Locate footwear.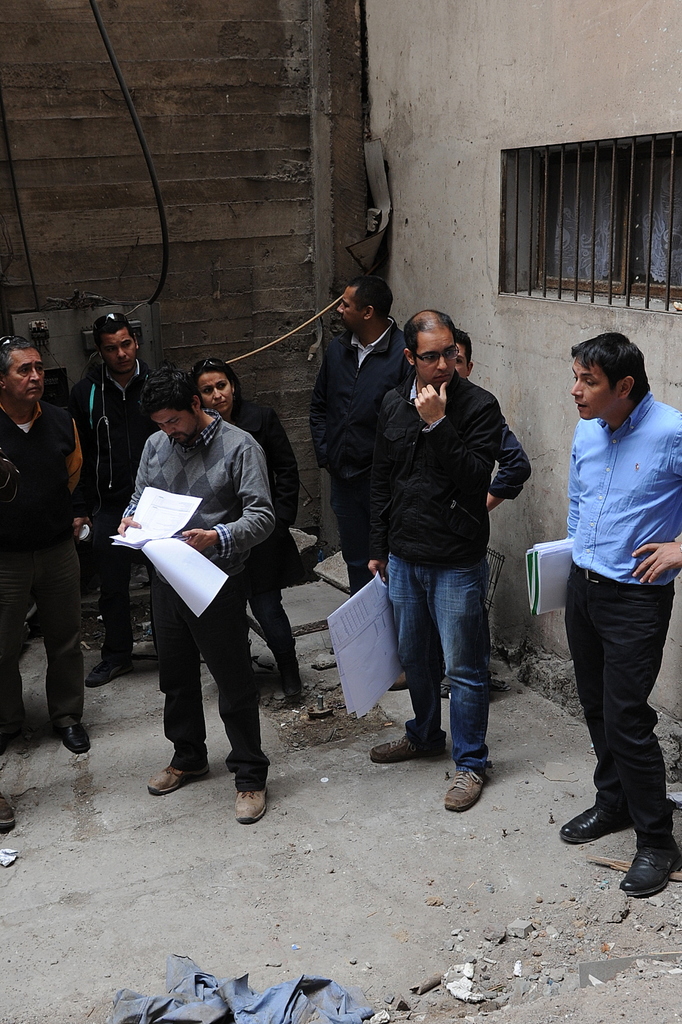
Bounding box: 0 798 22 833.
